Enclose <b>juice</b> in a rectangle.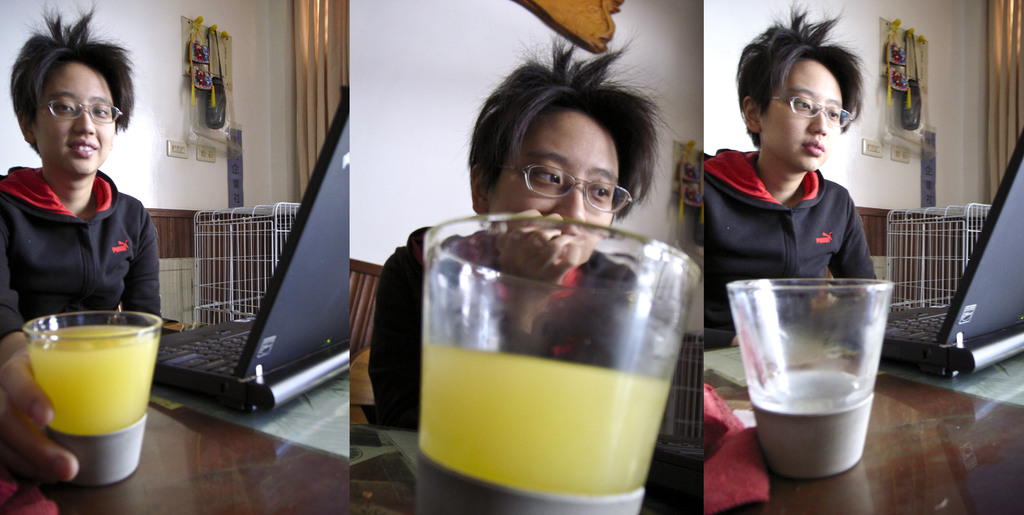
select_region(422, 339, 668, 498).
